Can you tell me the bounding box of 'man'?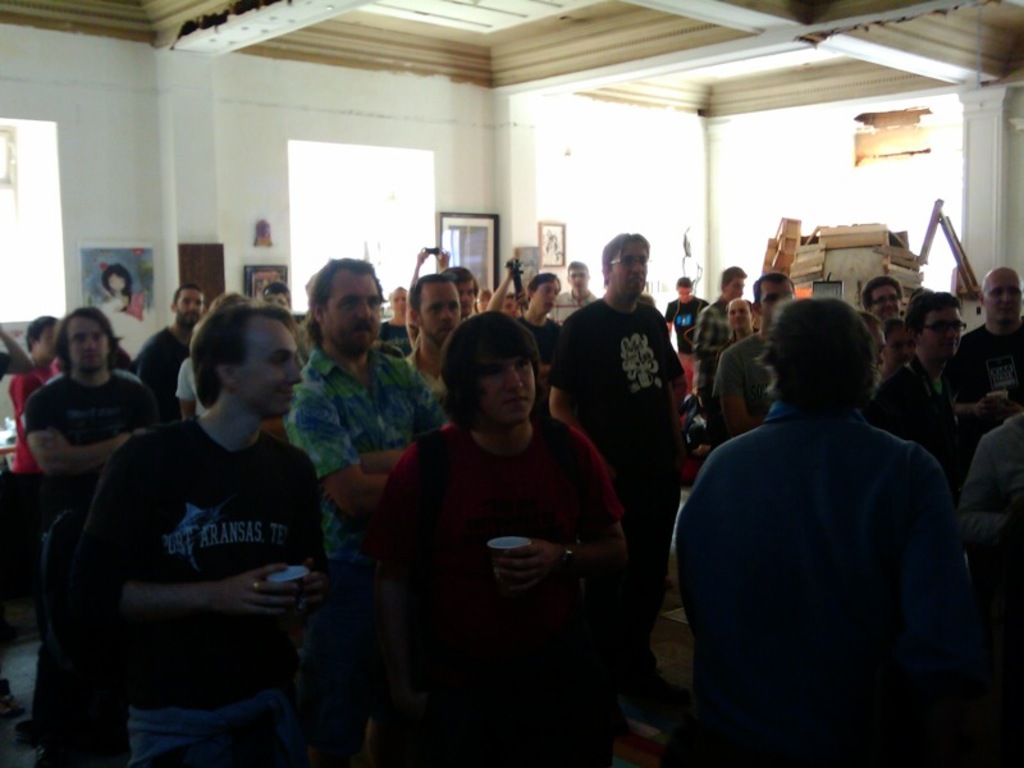
19, 307, 163, 760.
